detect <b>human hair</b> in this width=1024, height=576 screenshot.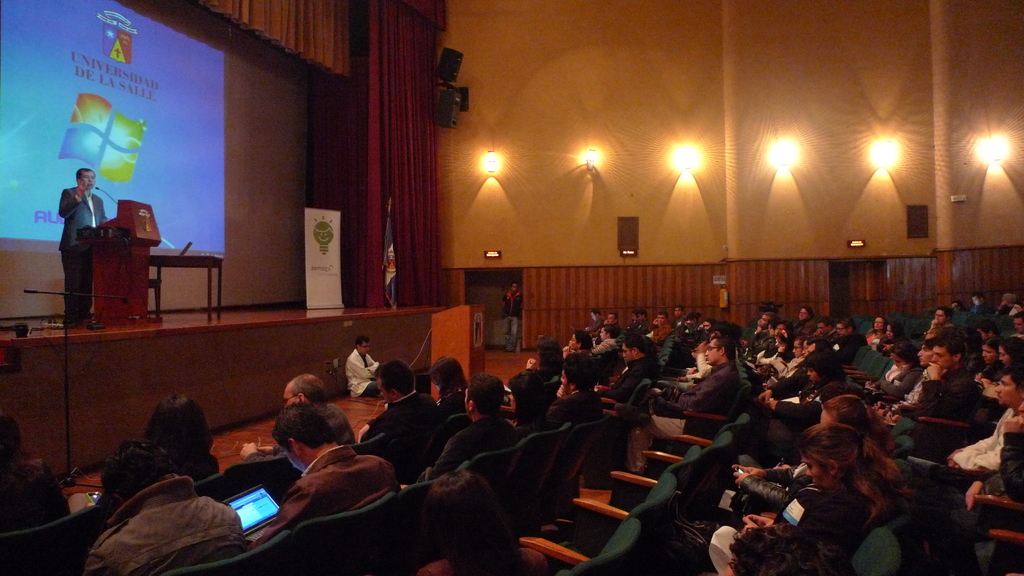
Detection: locate(575, 328, 593, 349).
